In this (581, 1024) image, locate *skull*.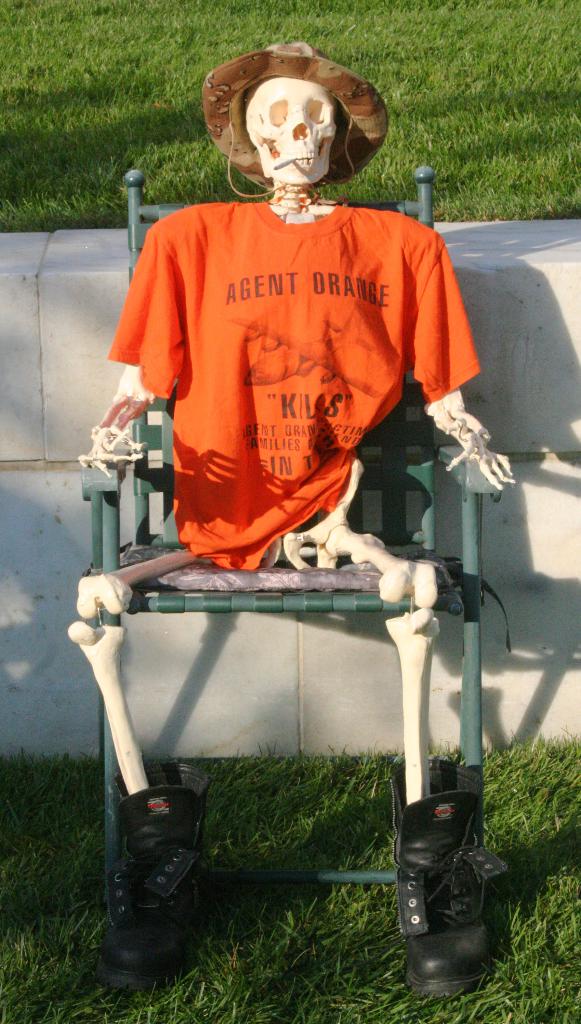
Bounding box: region(210, 47, 377, 186).
